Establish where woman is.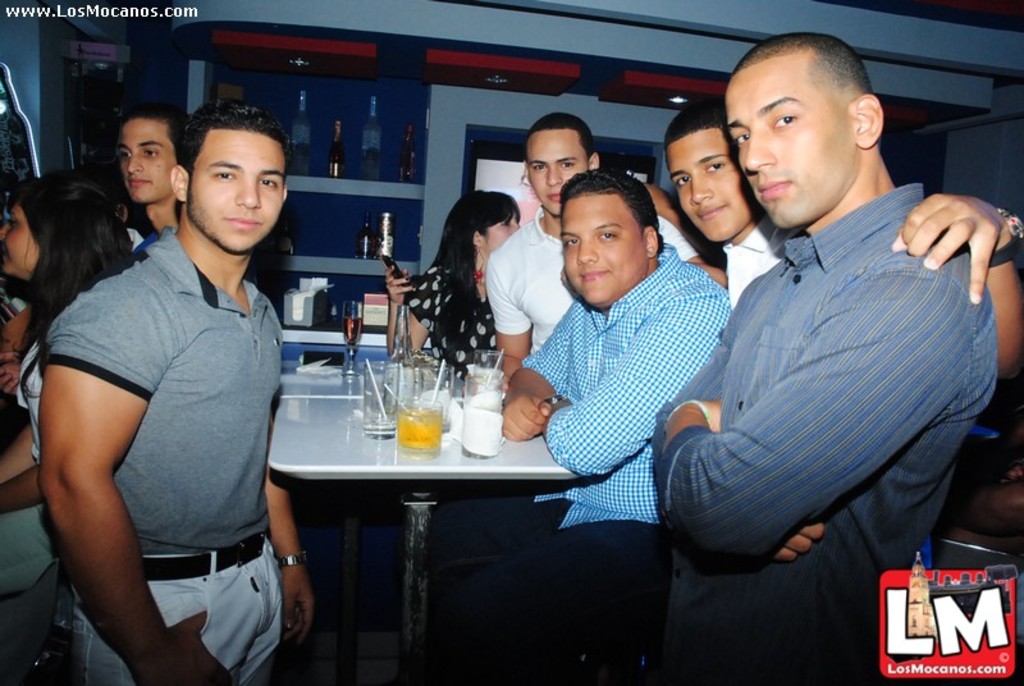
Established at [x1=383, y1=188, x2=522, y2=378].
